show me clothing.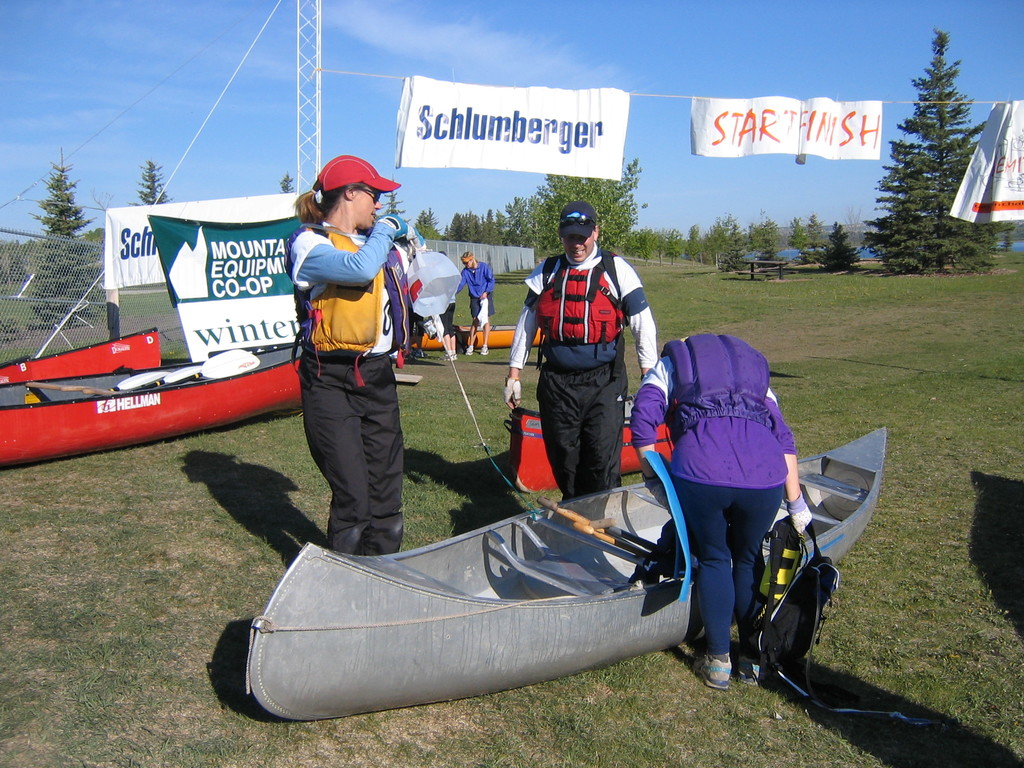
clothing is here: 620:324:797:651.
